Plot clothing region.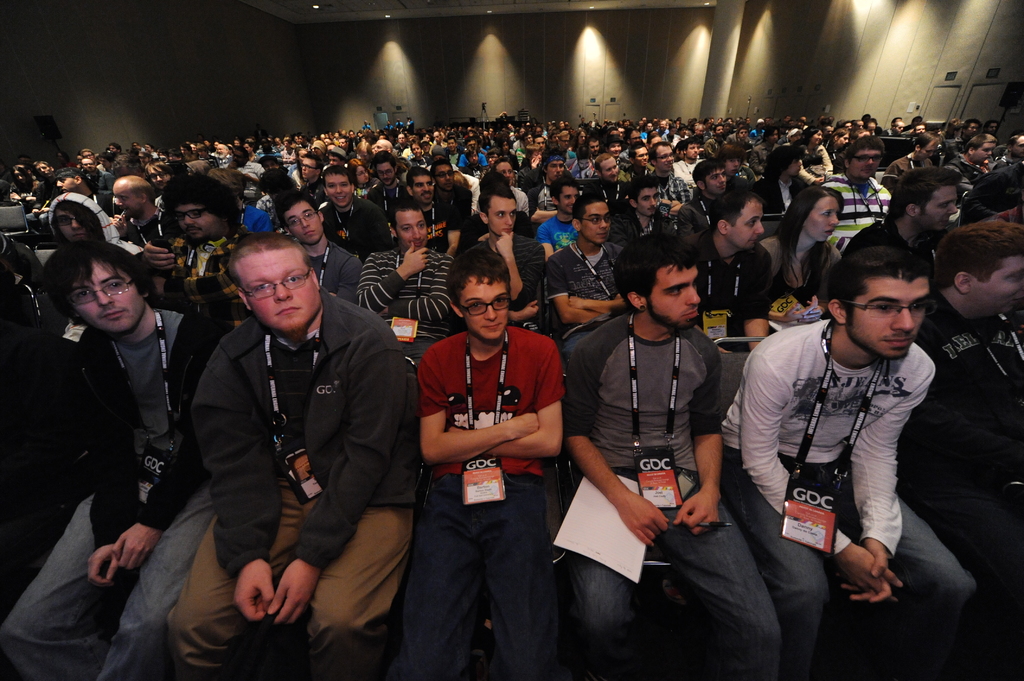
Plotted at 525, 183, 557, 216.
